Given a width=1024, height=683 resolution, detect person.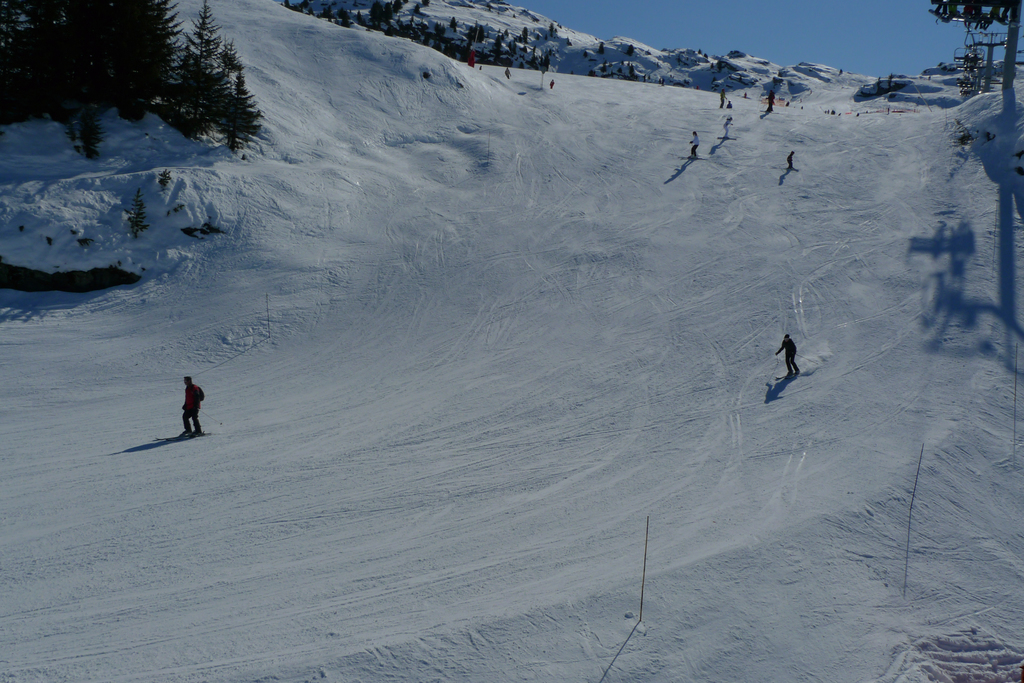
{"x1": 180, "y1": 373, "x2": 202, "y2": 440}.
